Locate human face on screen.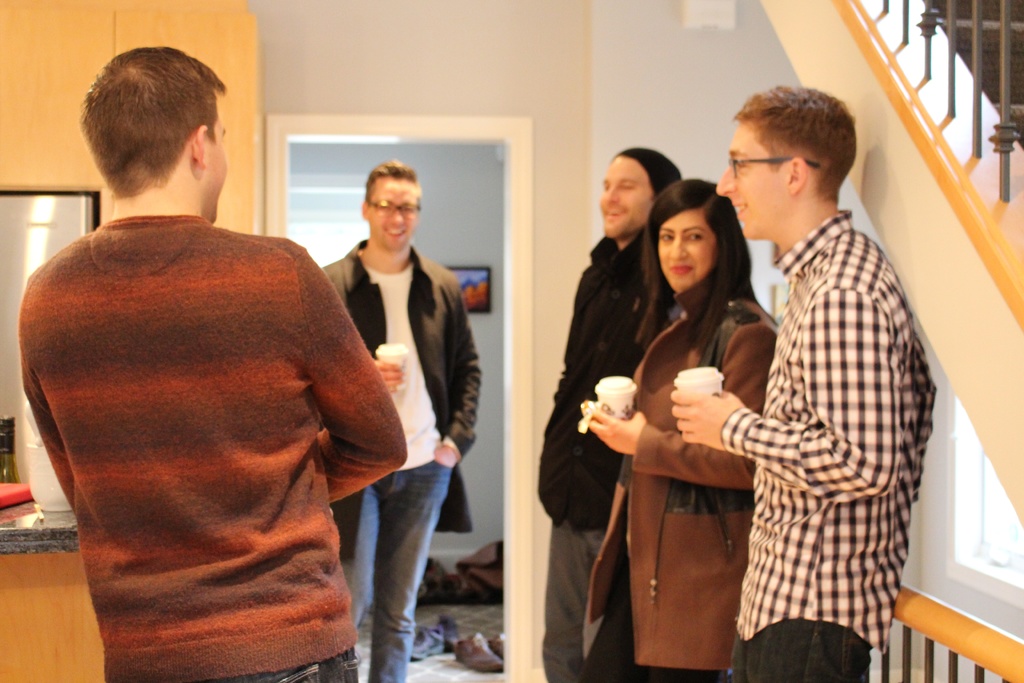
On screen at [x1=600, y1=159, x2=652, y2=235].
